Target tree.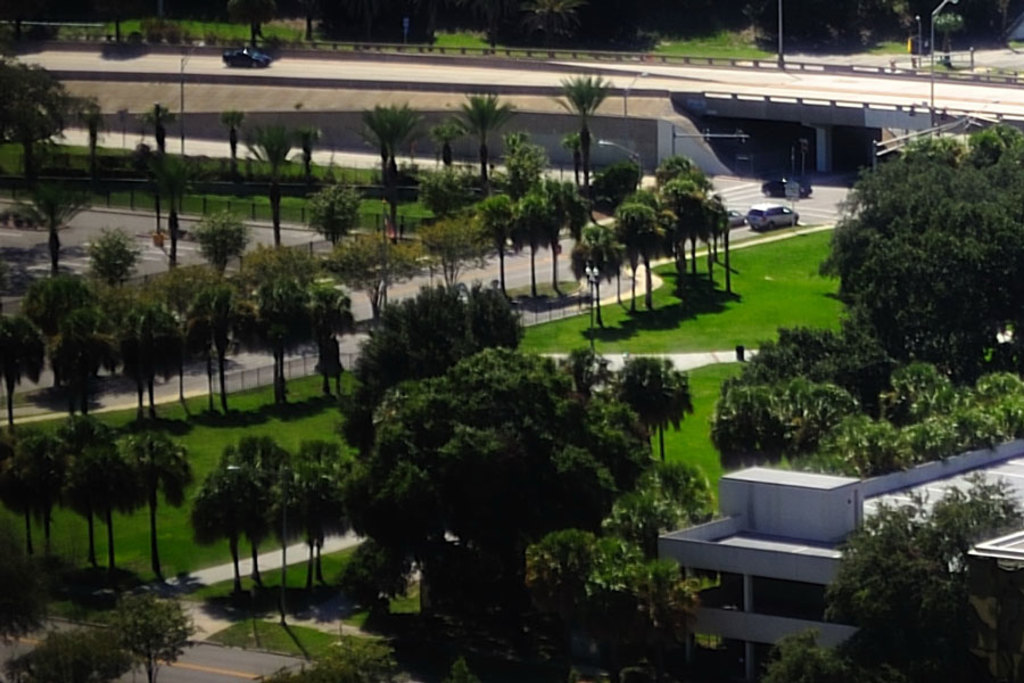
Target region: detection(514, 184, 556, 302).
